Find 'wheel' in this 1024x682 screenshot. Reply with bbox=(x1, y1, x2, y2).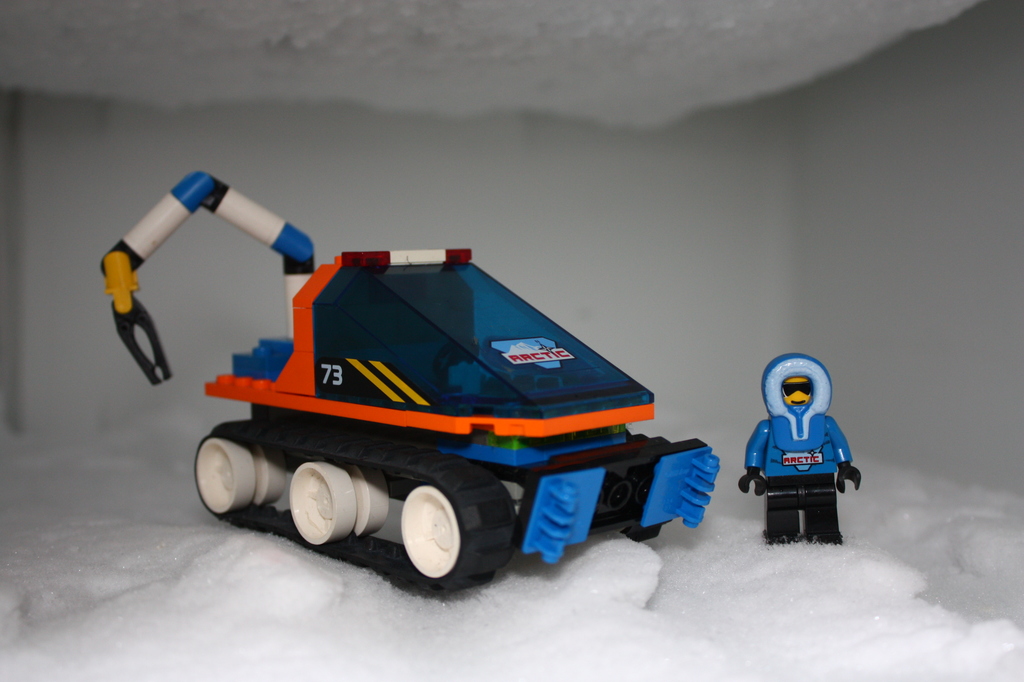
bbox=(254, 442, 294, 508).
